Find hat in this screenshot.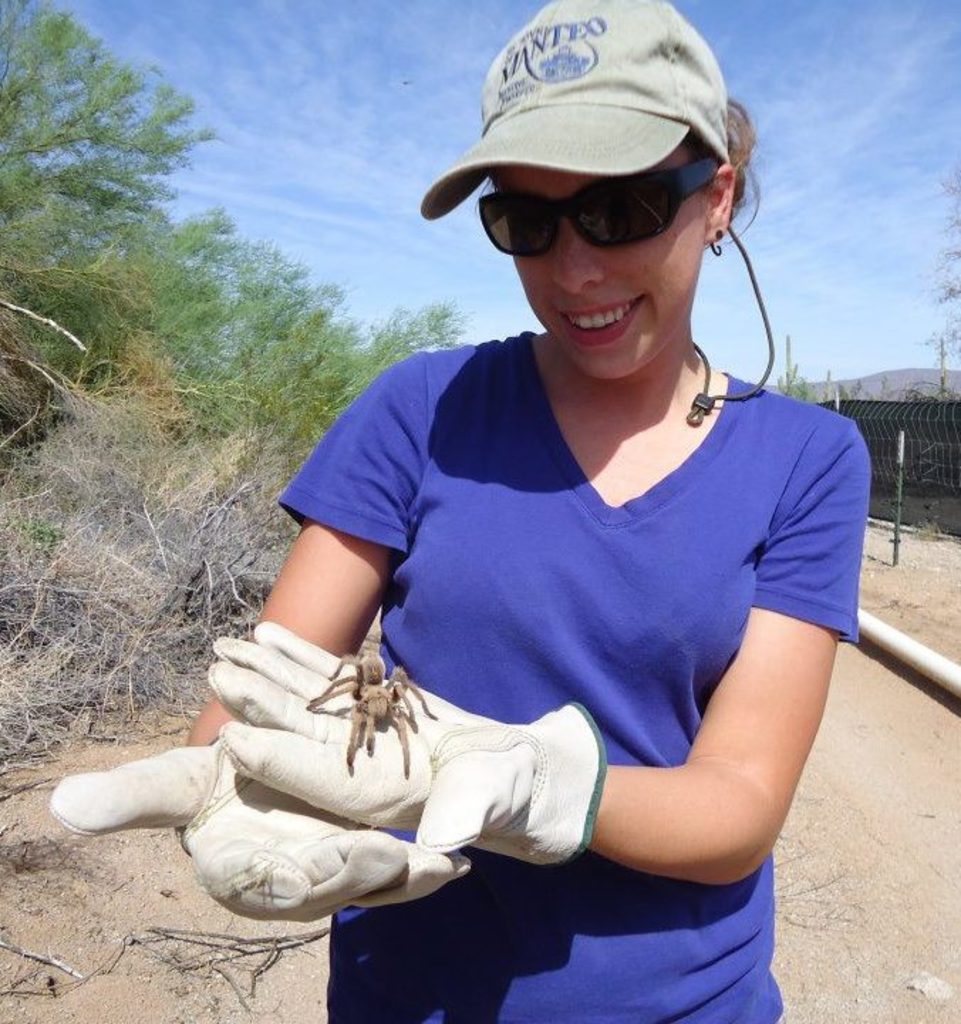
The bounding box for hat is locate(418, 0, 734, 228).
